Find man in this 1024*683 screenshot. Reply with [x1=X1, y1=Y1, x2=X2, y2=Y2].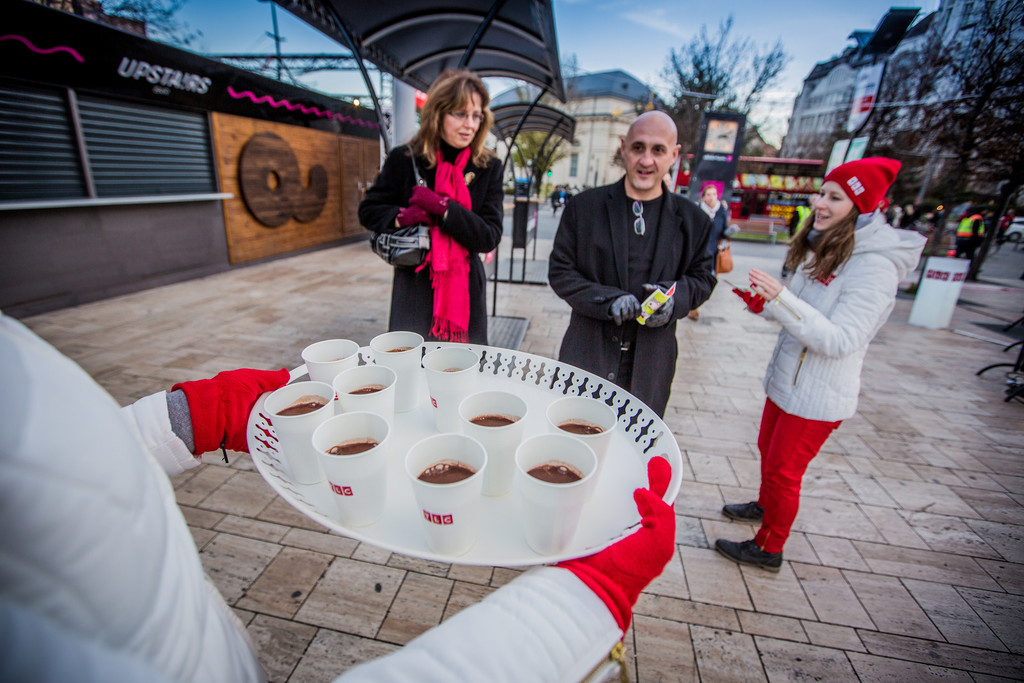
[x1=543, y1=118, x2=744, y2=414].
